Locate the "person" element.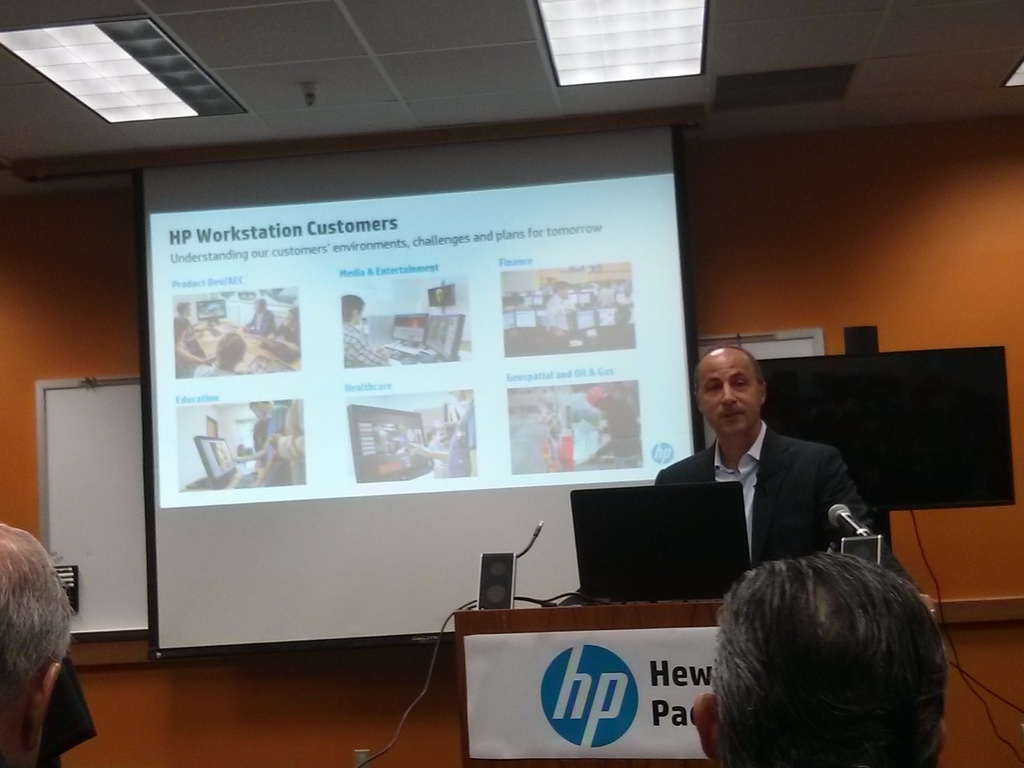
Element bbox: select_region(194, 335, 247, 381).
